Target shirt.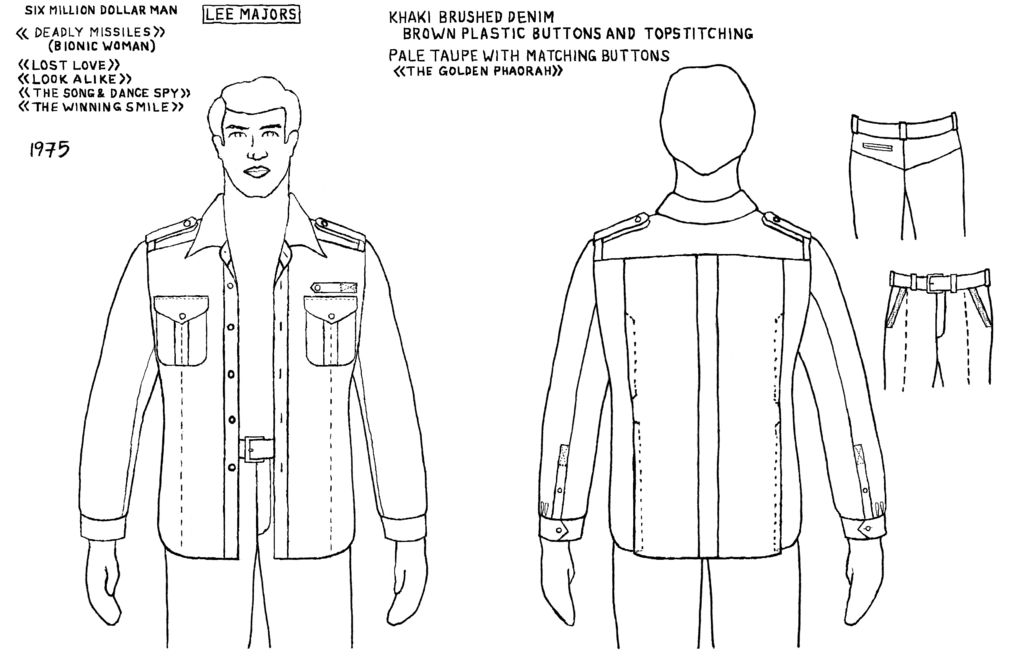
Target region: [left=80, top=163, right=412, bottom=642].
